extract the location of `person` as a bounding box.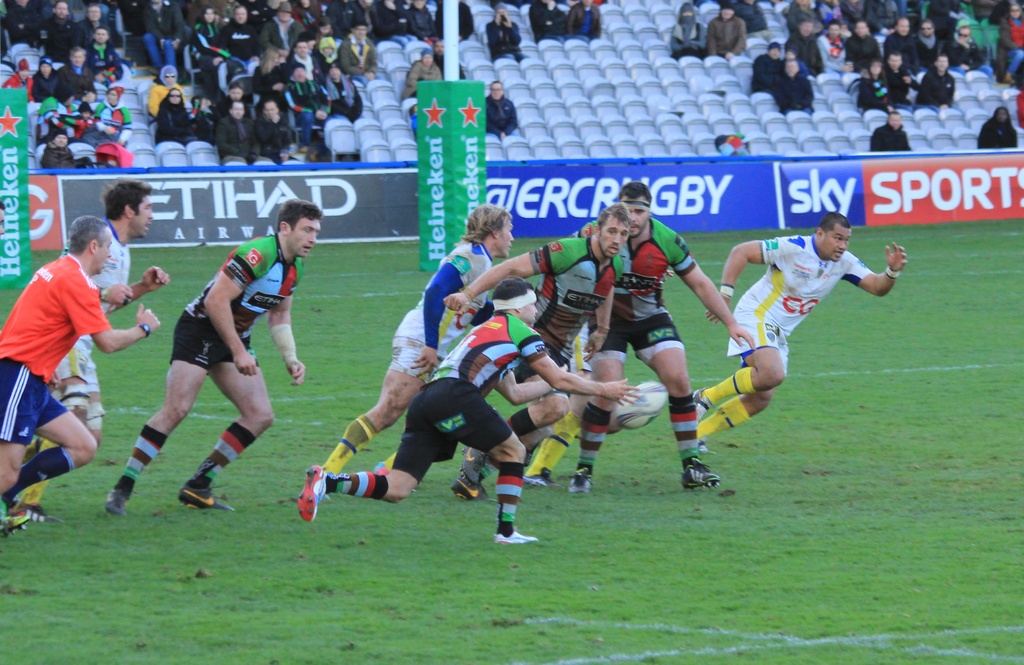
region(671, 0, 704, 65).
